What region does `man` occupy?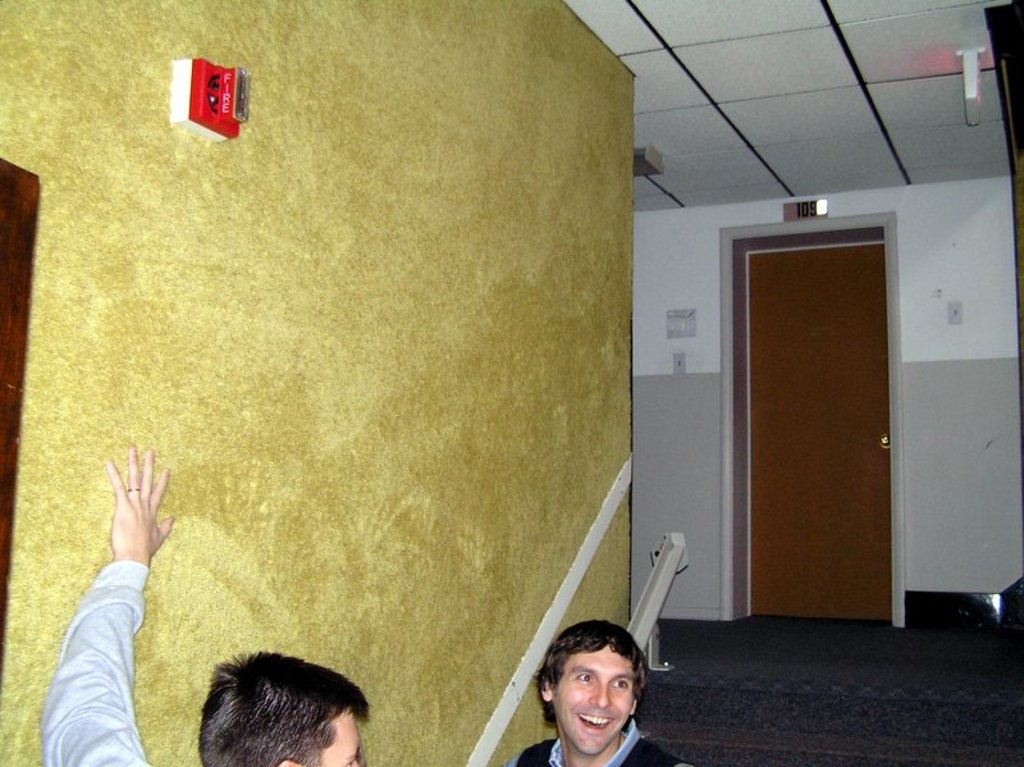
rect(513, 635, 686, 766).
